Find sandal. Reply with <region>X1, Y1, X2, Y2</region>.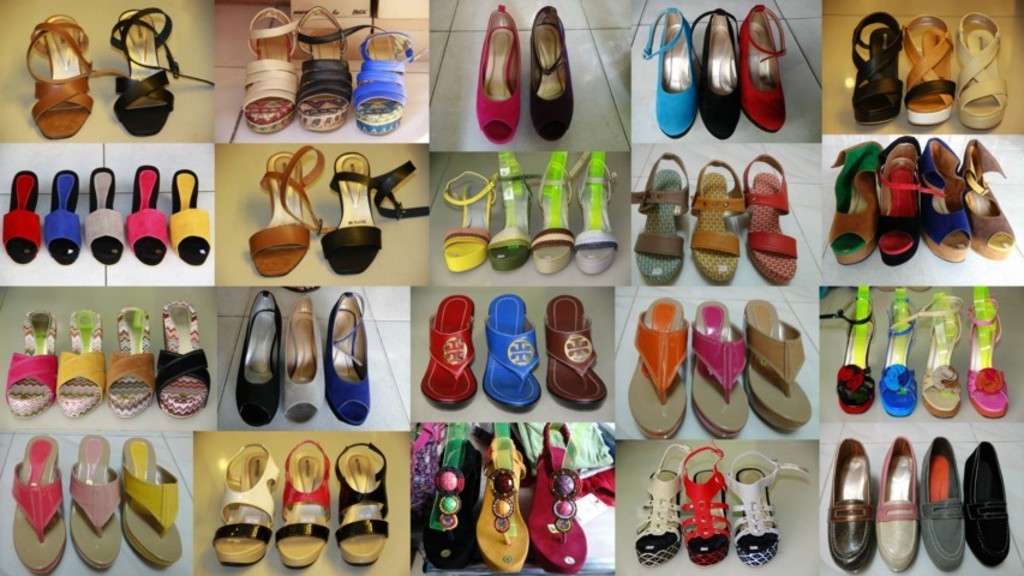
<region>22, 10, 119, 138</region>.
